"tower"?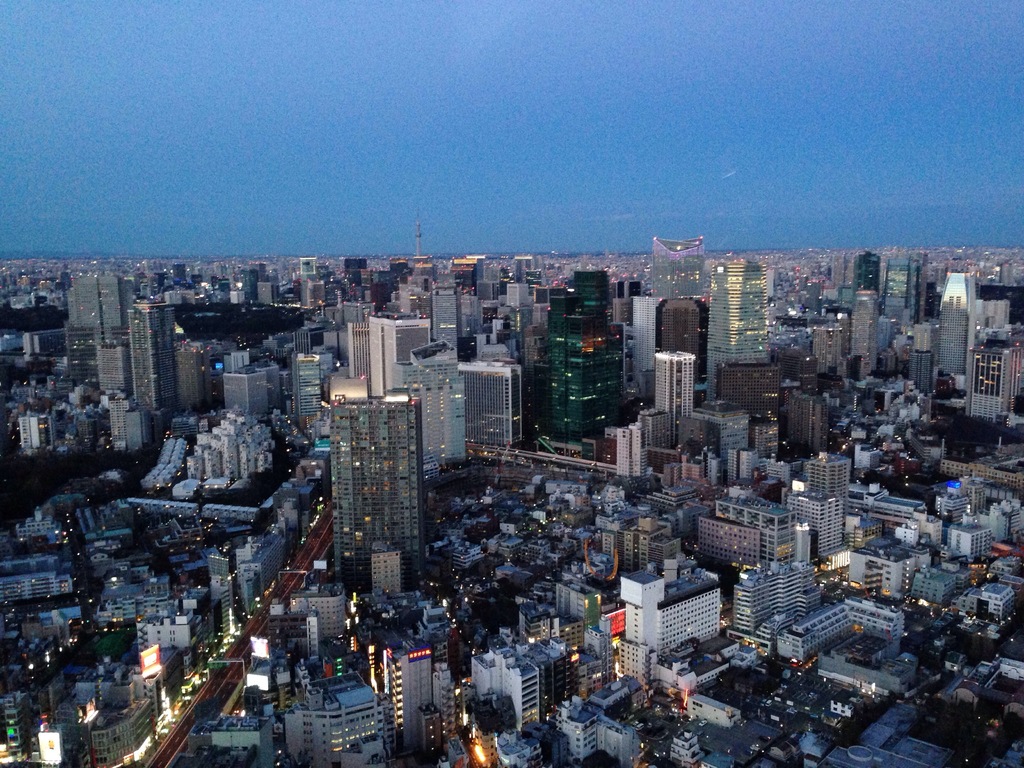
{"left": 652, "top": 242, "right": 705, "bottom": 295}
